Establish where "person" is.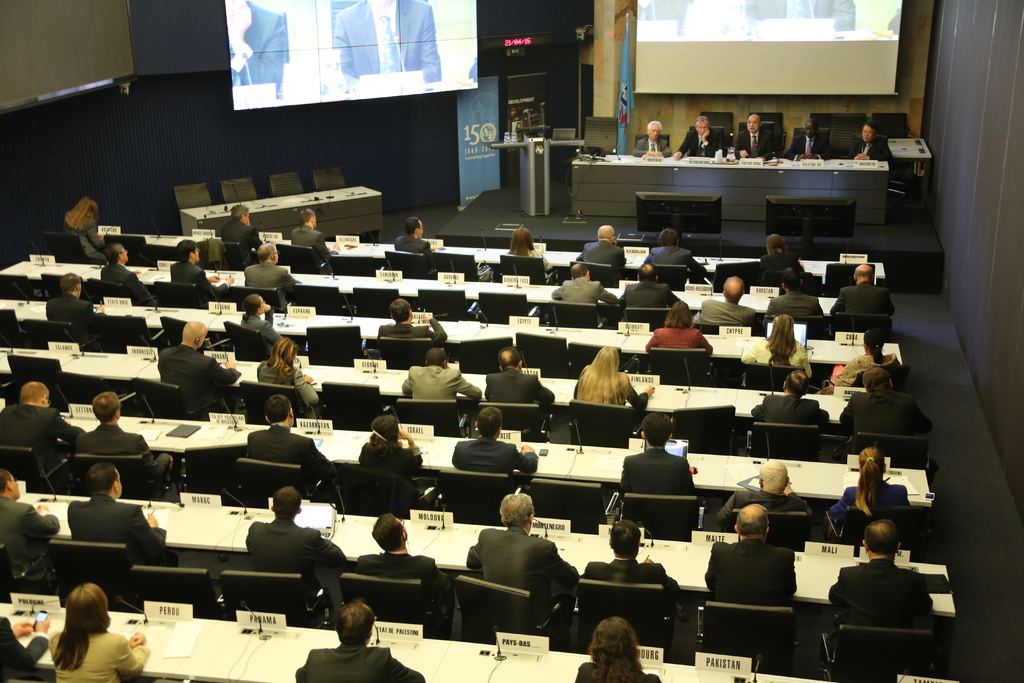
Established at box=[41, 267, 109, 353].
